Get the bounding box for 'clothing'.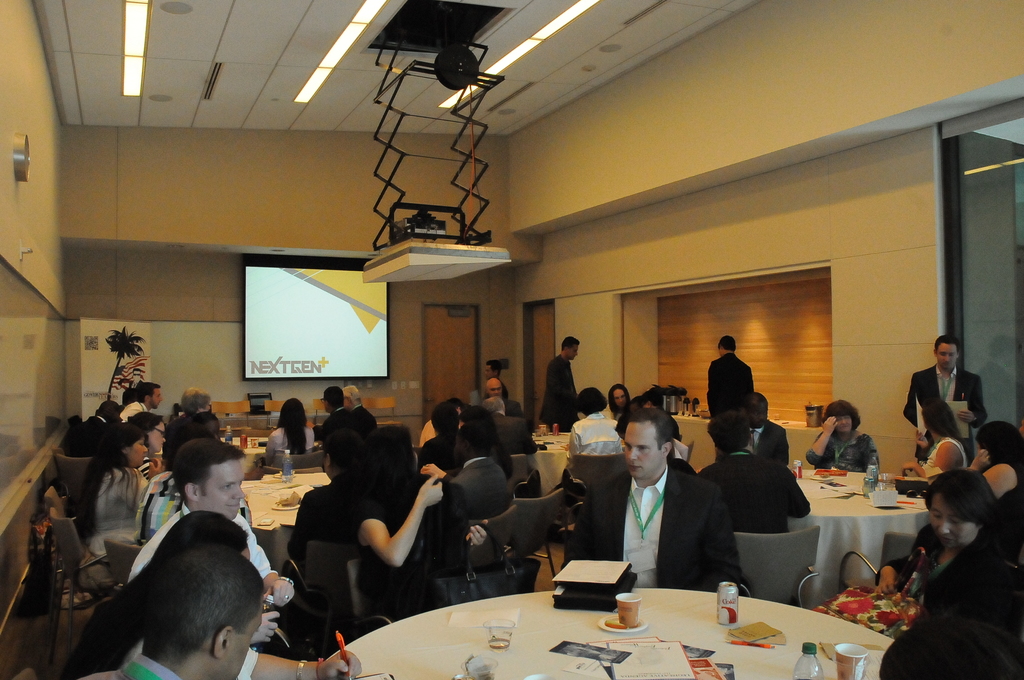
region(898, 365, 989, 465).
